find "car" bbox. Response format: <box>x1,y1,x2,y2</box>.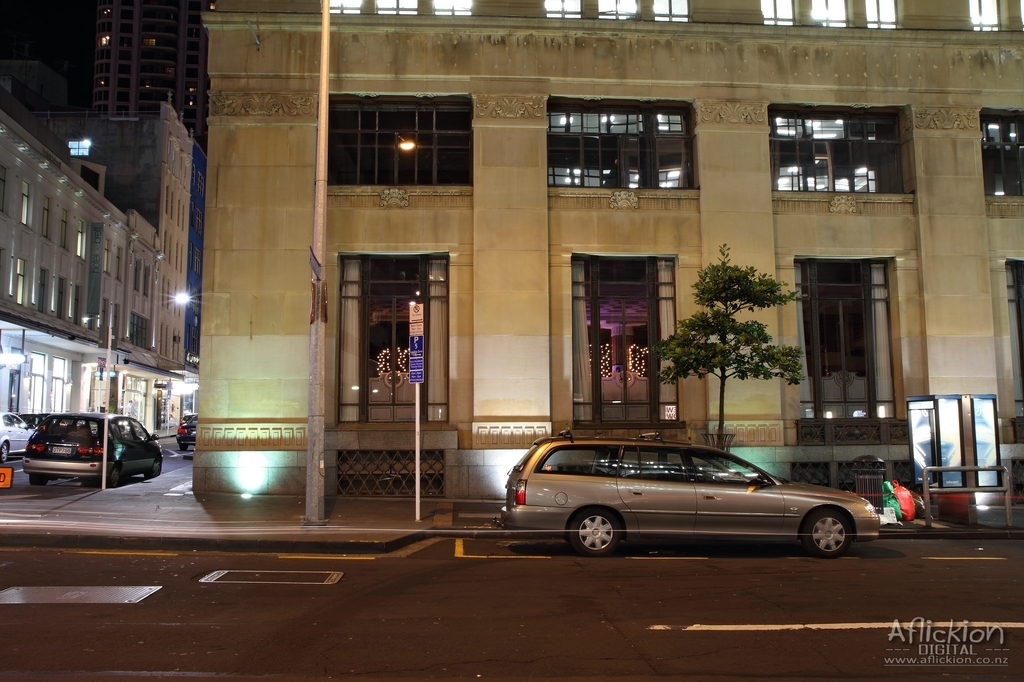
<box>0,410,34,463</box>.
